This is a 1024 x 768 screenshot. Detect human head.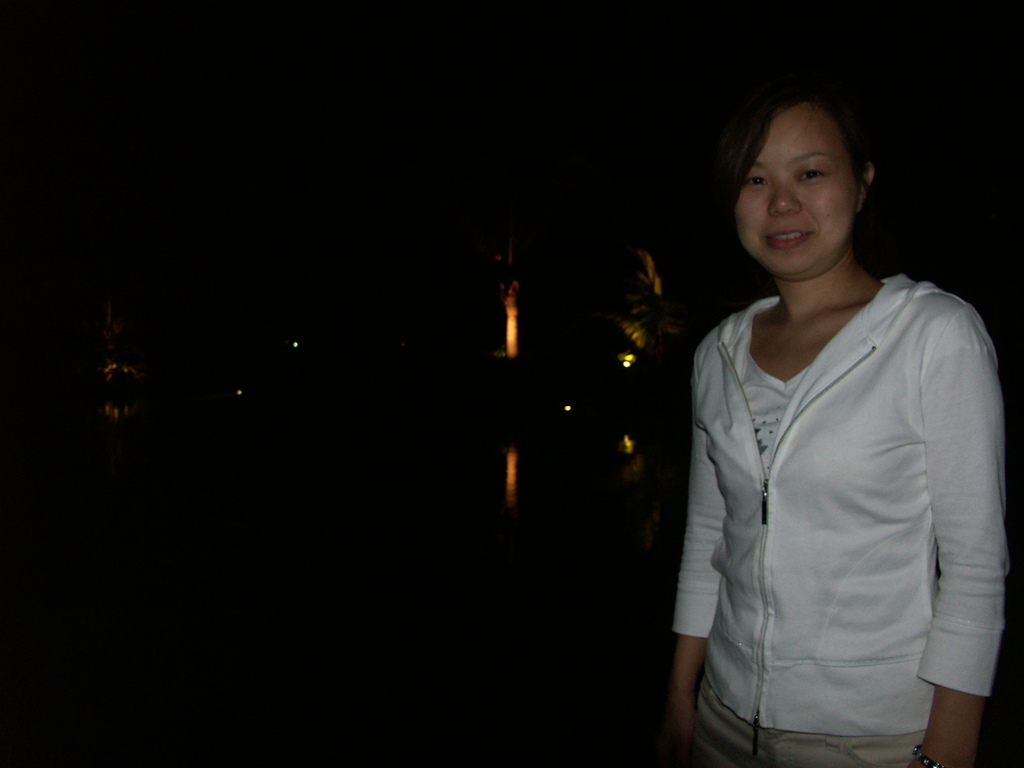
region(723, 88, 911, 274).
